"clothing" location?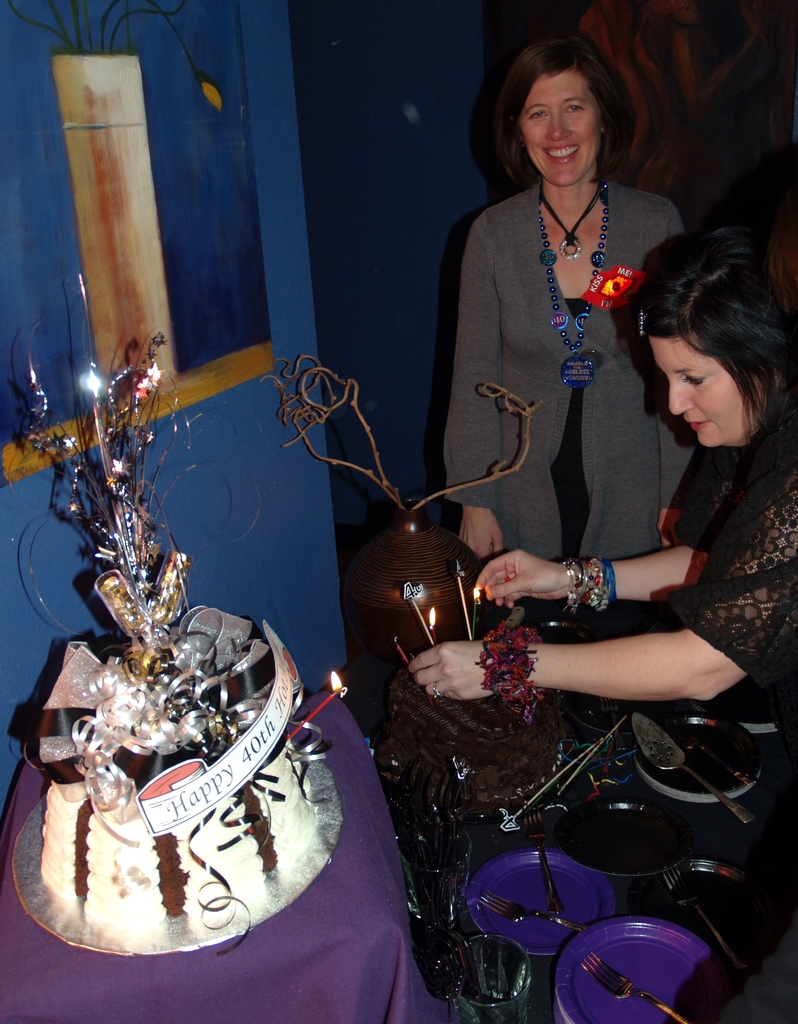
crop(428, 173, 711, 586)
